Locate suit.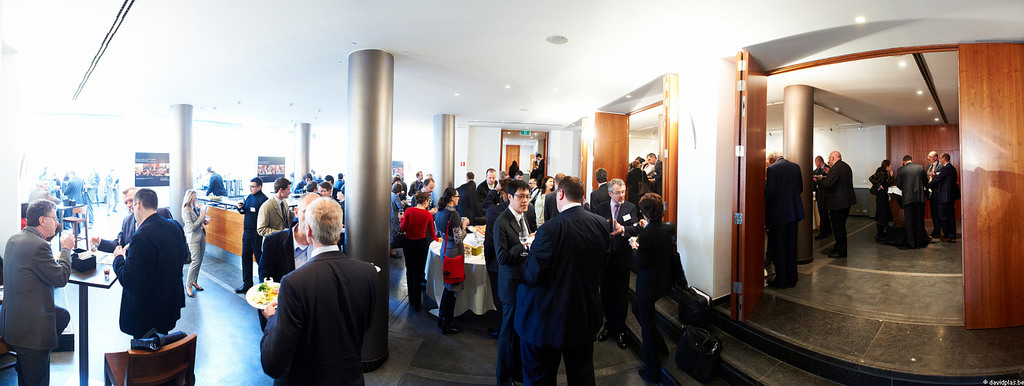
Bounding box: 535,158,545,179.
